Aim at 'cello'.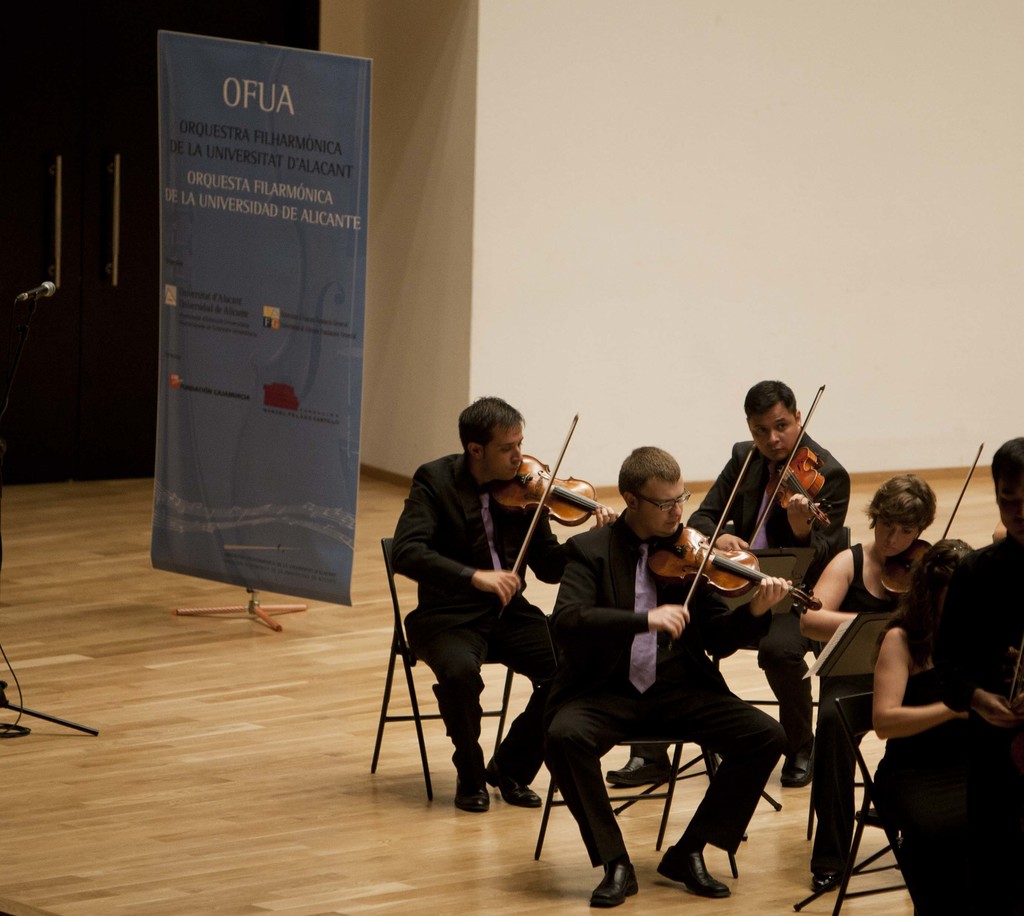
Aimed at region(488, 409, 627, 571).
